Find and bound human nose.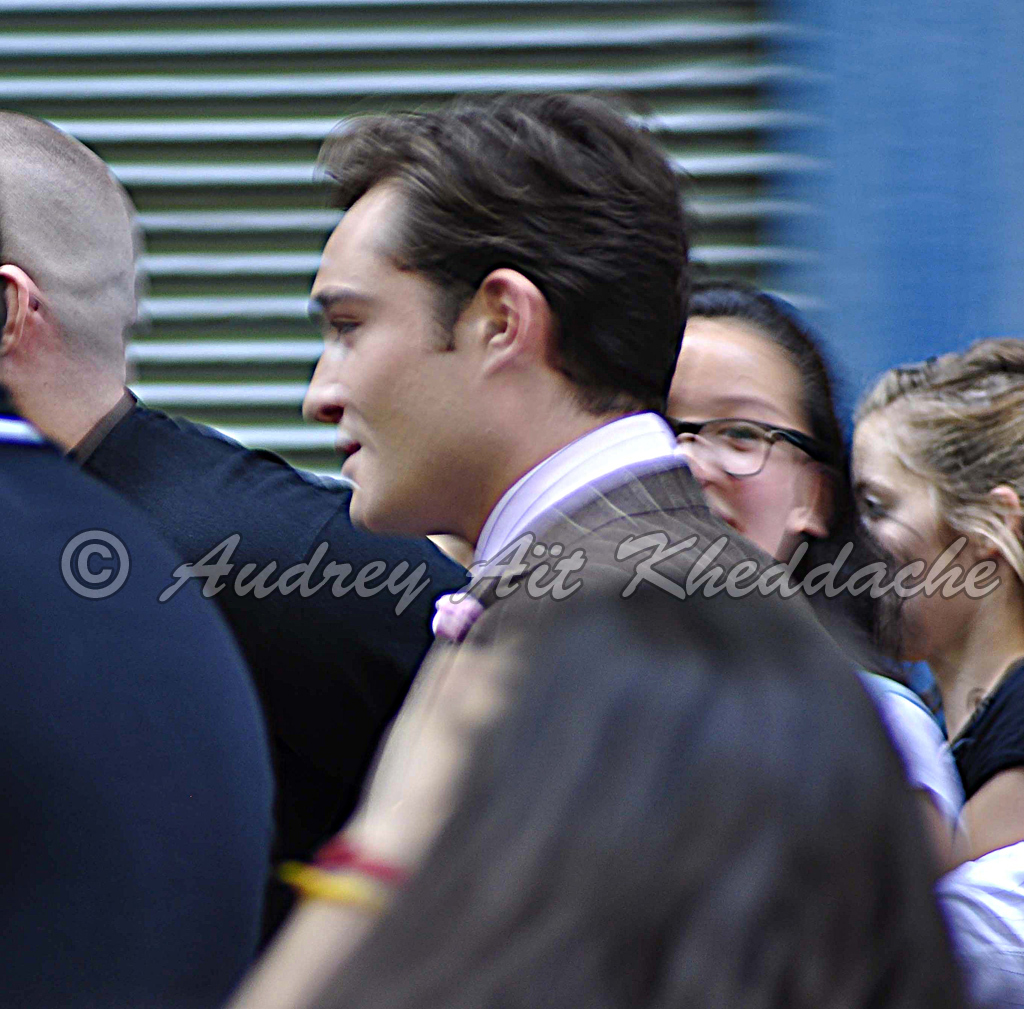
Bound: 300:338:343:419.
